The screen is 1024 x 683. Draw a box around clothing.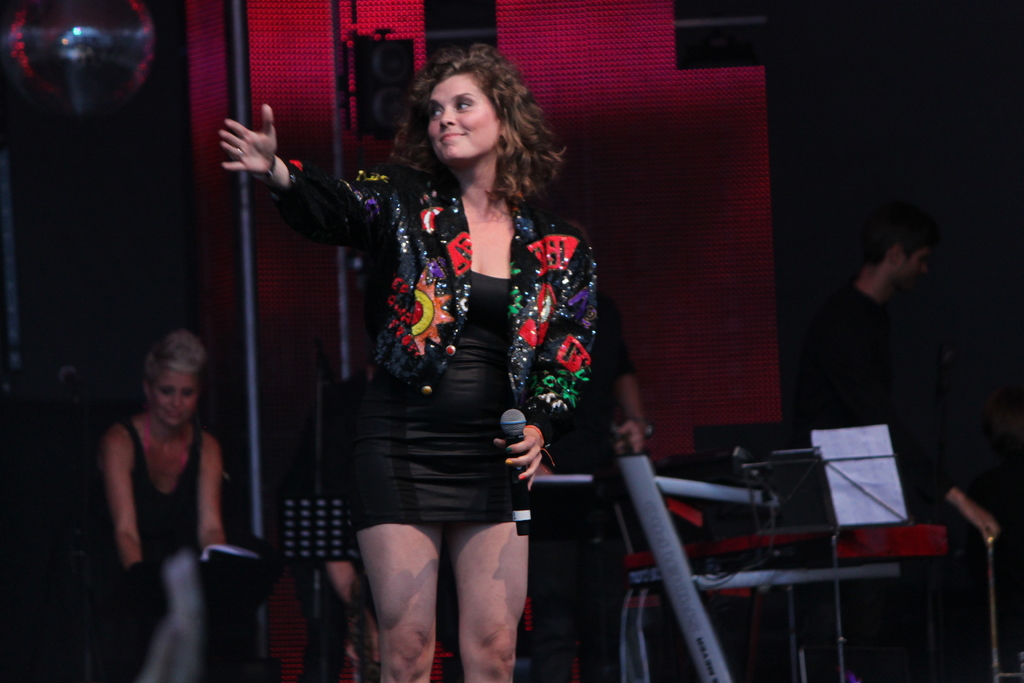
l=525, t=284, r=638, b=682.
